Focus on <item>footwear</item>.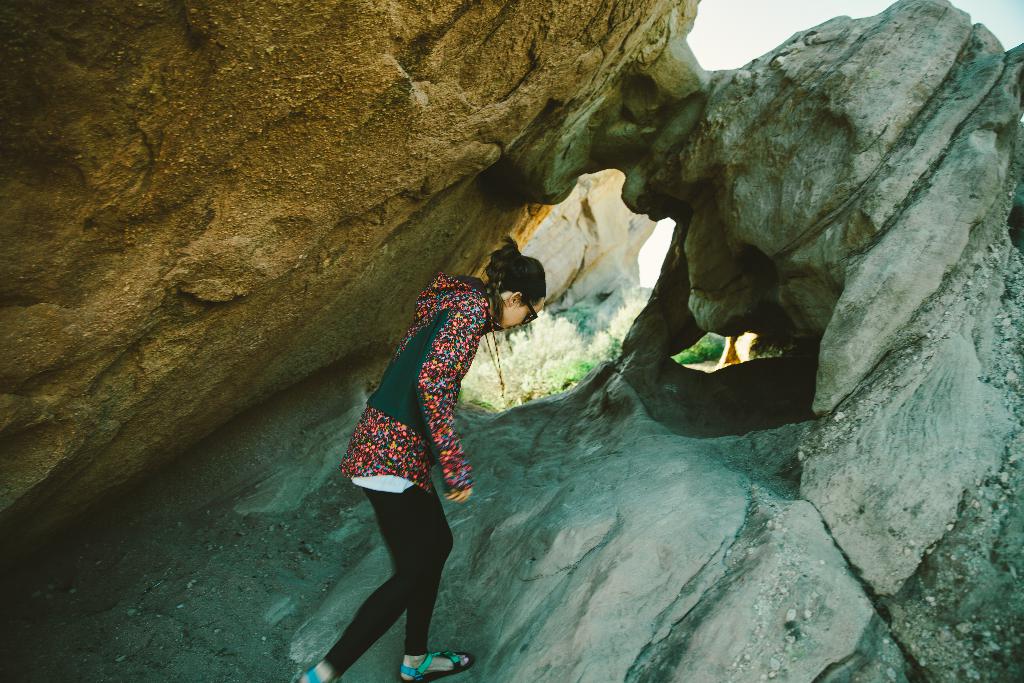
Focused at box(292, 670, 344, 682).
